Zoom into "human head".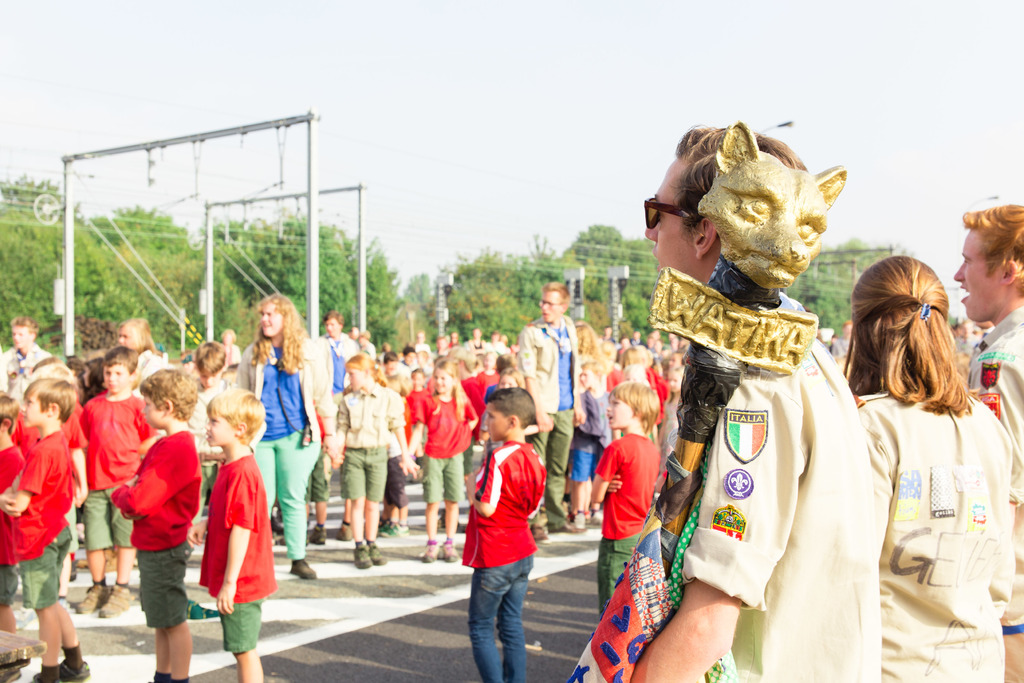
Zoom target: Rect(484, 388, 531, 445).
